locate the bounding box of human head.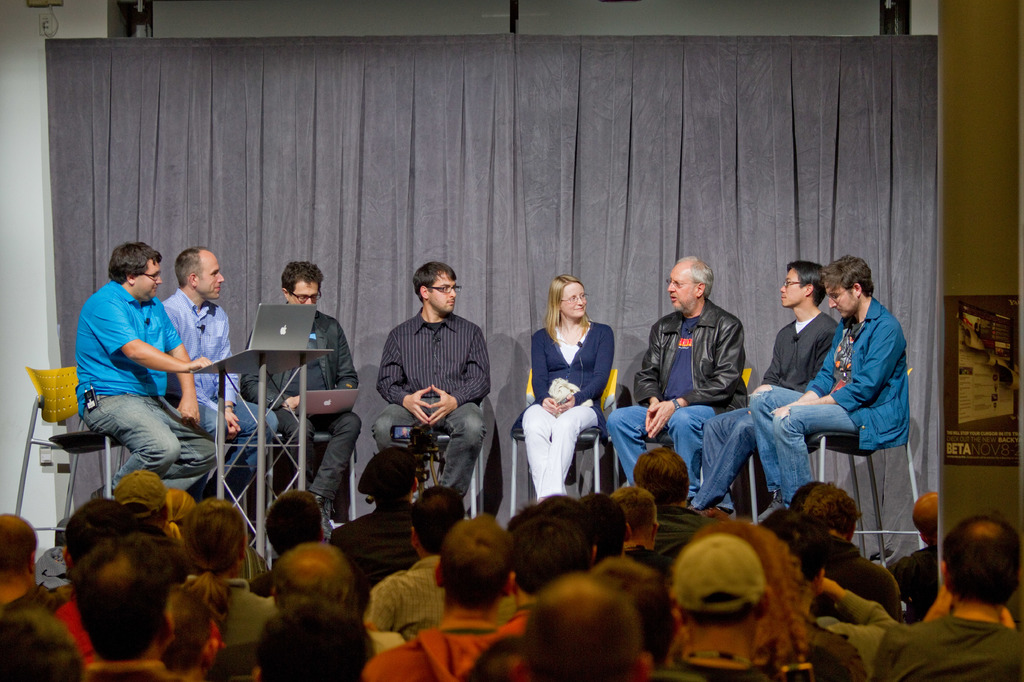
Bounding box: 763, 510, 823, 598.
